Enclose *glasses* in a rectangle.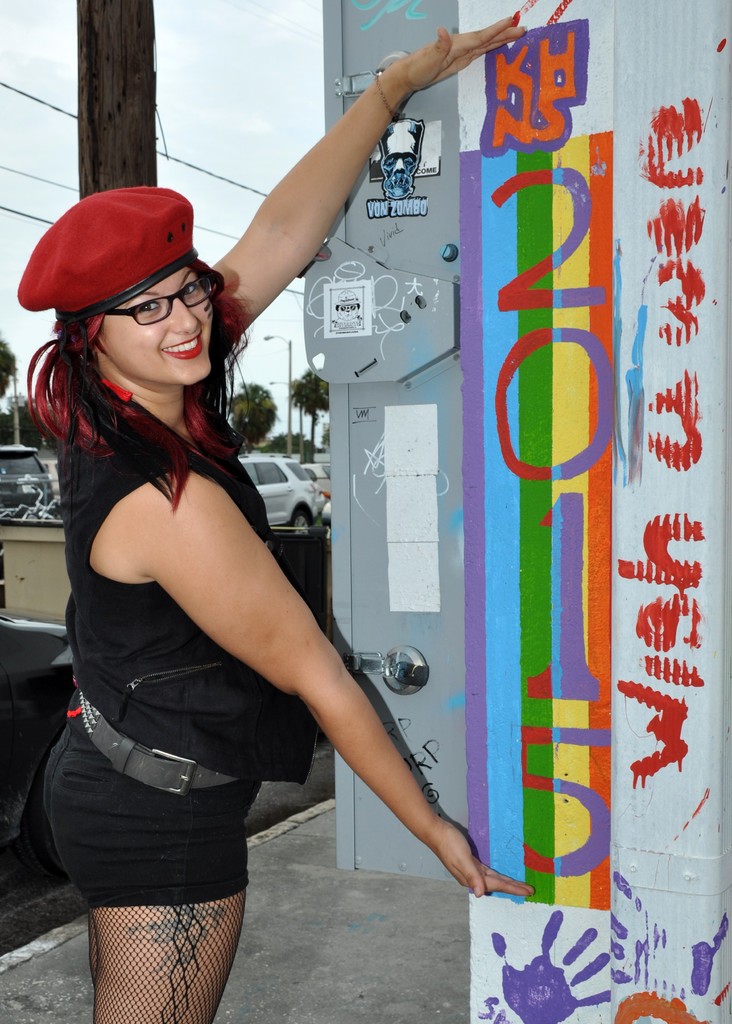
x1=71, y1=273, x2=215, y2=324.
